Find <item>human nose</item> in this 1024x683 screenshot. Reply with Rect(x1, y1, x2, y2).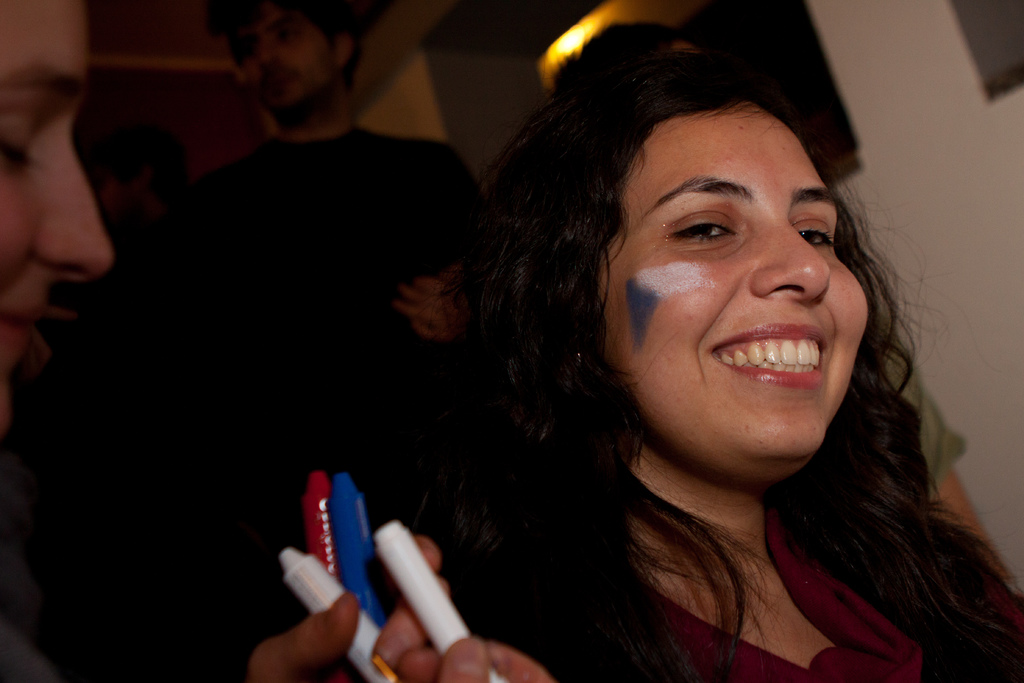
Rect(250, 33, 278, 74).
